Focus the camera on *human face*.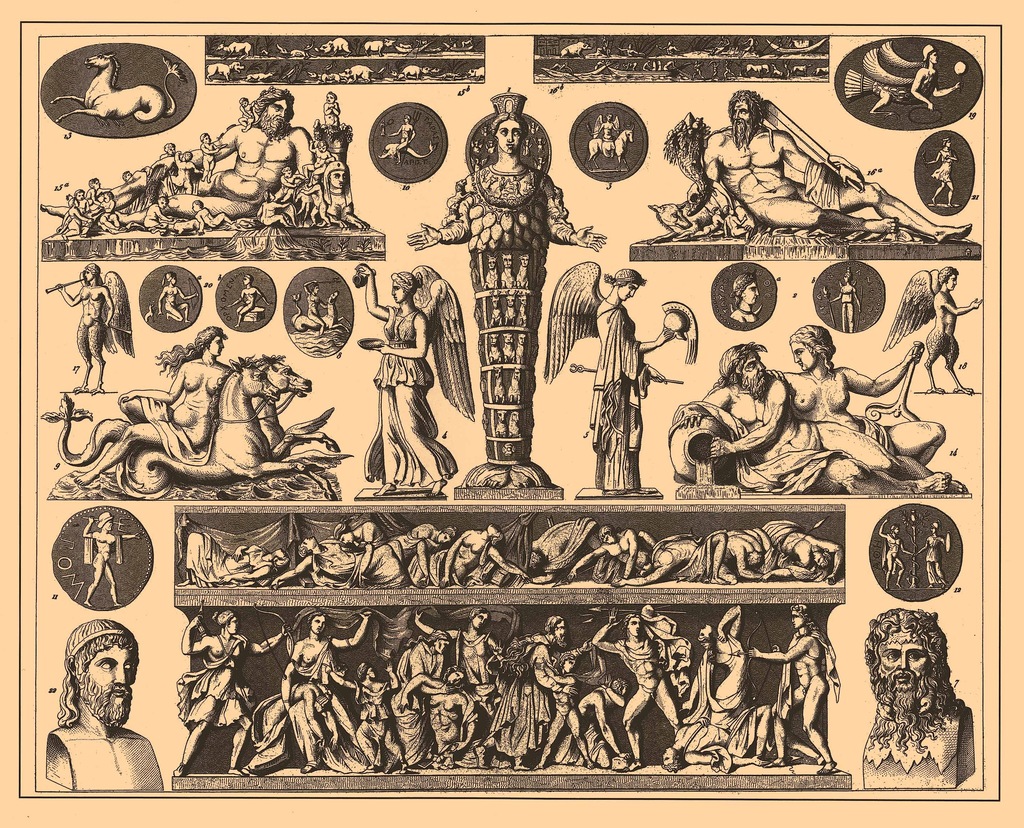
Focus region: <box>617,286,636,300</box>.
